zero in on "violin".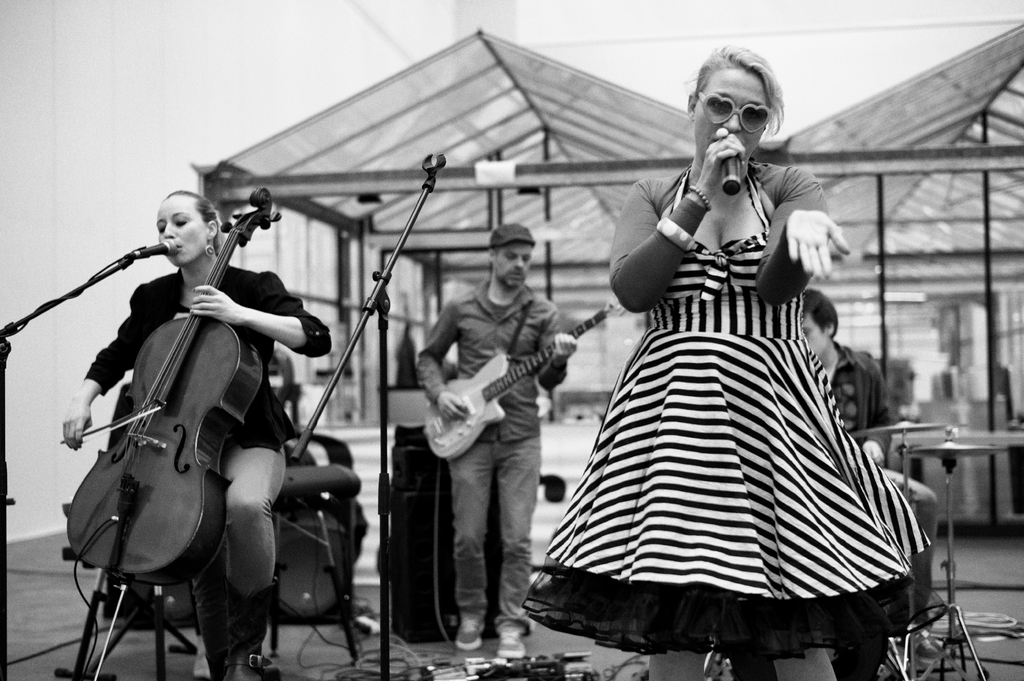
Zeroed in: 39, 147, 338, 648.
